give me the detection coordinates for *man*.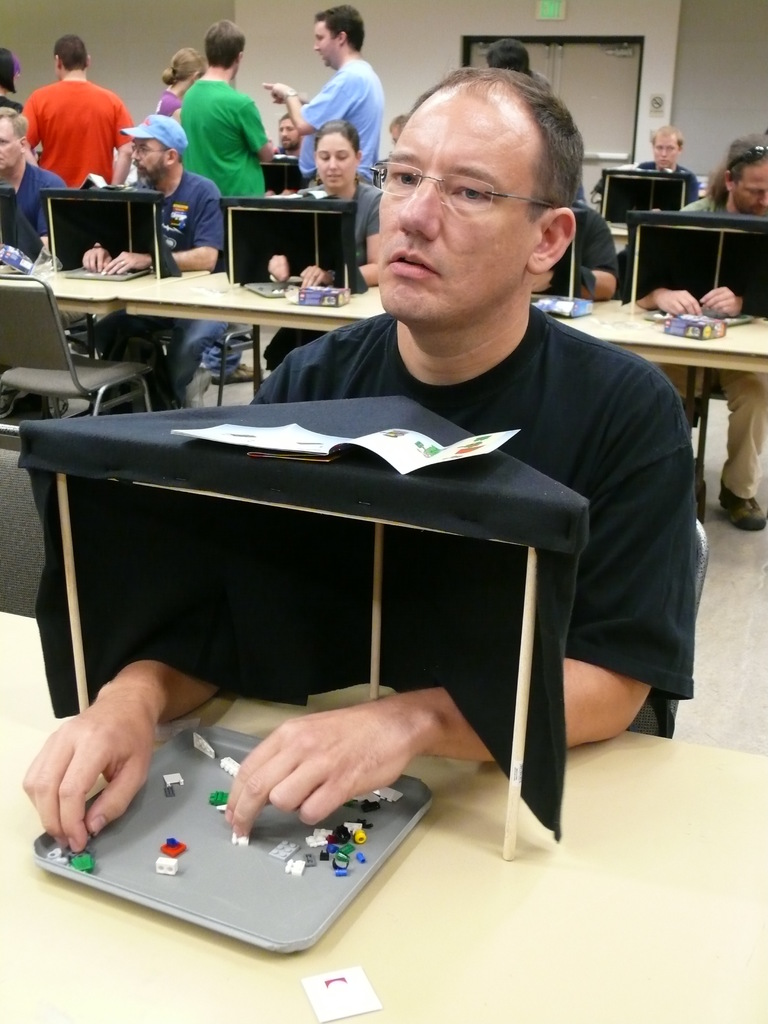
(275, 115, 305, 153).
